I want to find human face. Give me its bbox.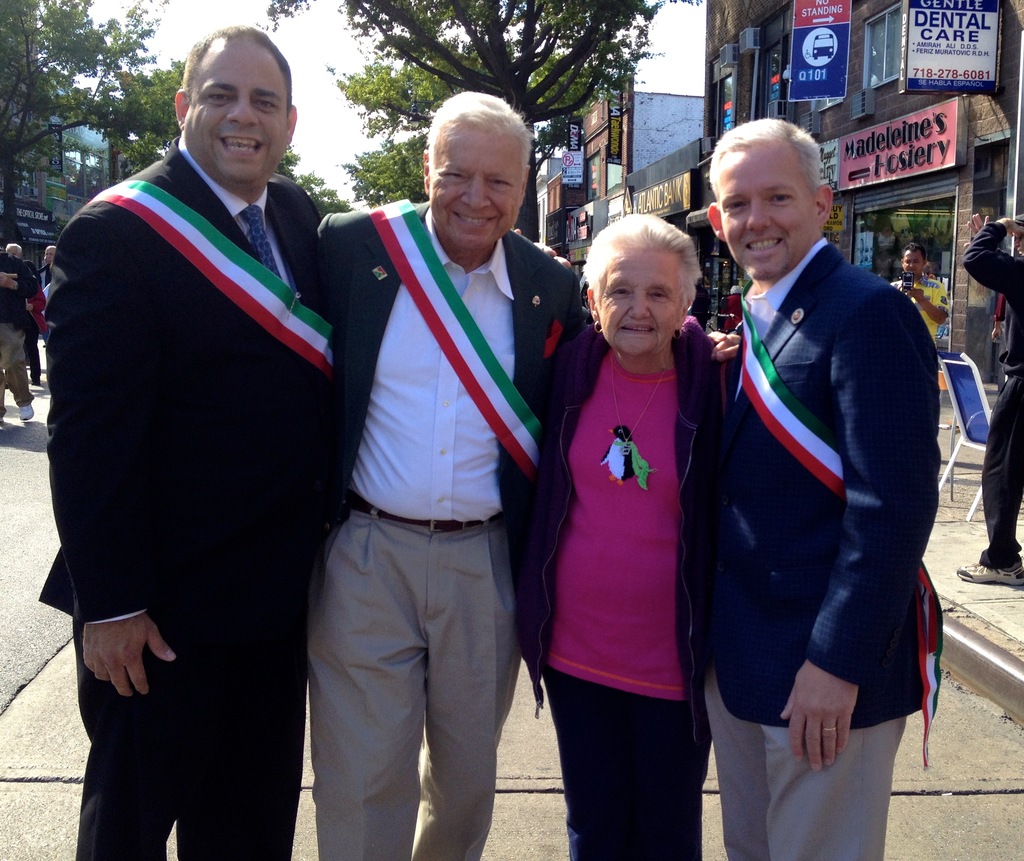
<box>184,35,287,182</box>.
